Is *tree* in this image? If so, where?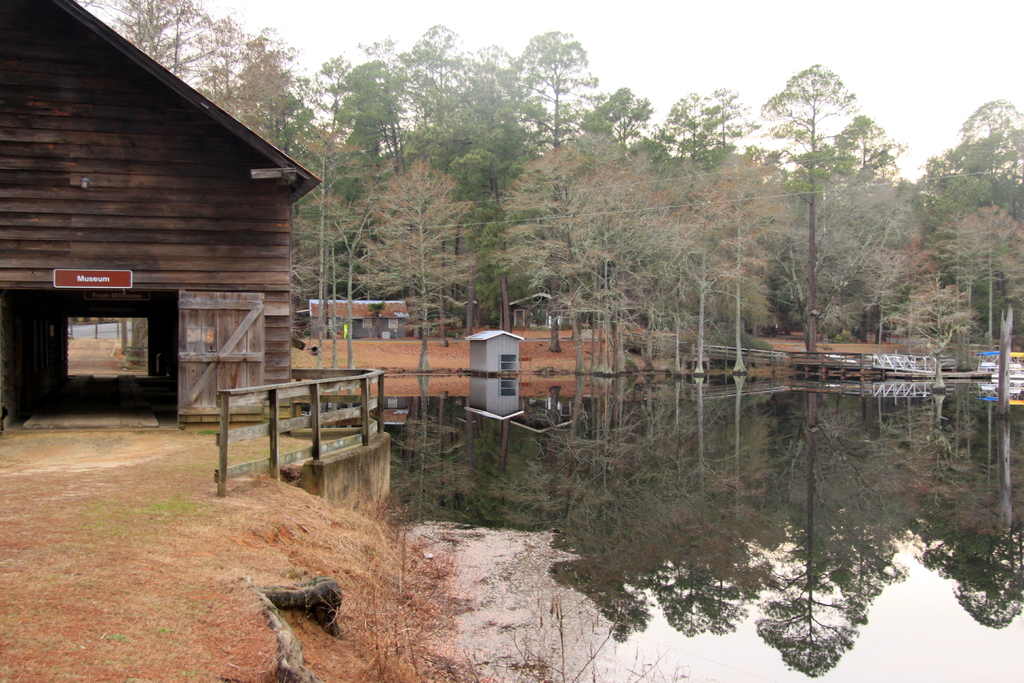
Yes, at <box>150,0,215,80</box>.
